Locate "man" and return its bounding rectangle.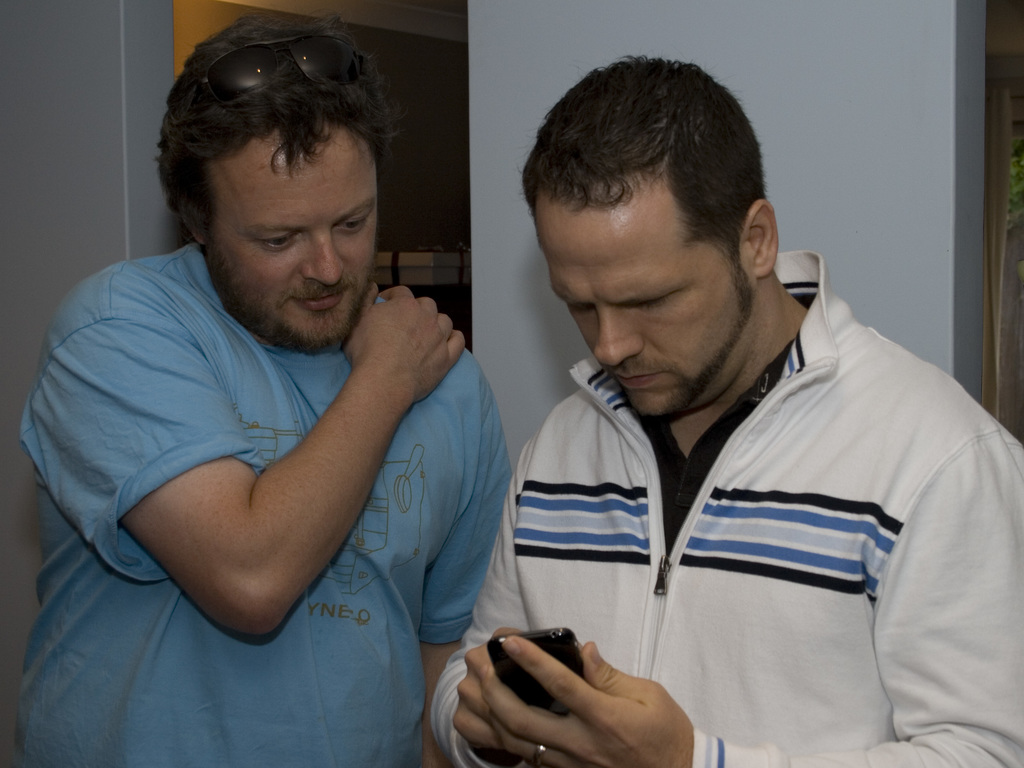
select_region(474, 78, 995, 749).
